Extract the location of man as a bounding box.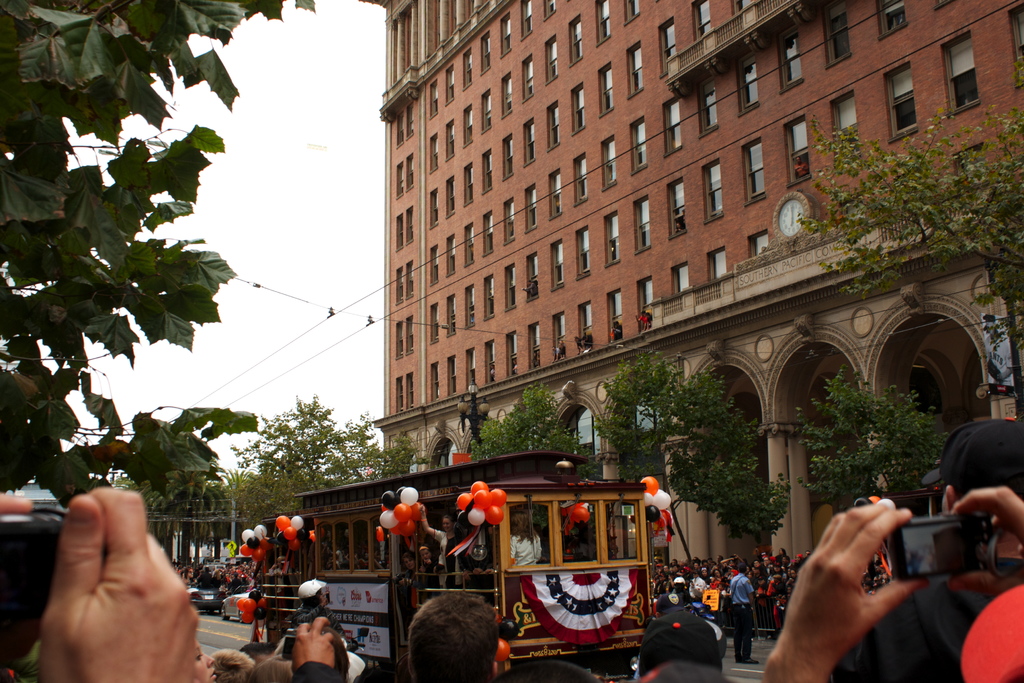
(x1=731, y1=561, x2=760, y2=664).
